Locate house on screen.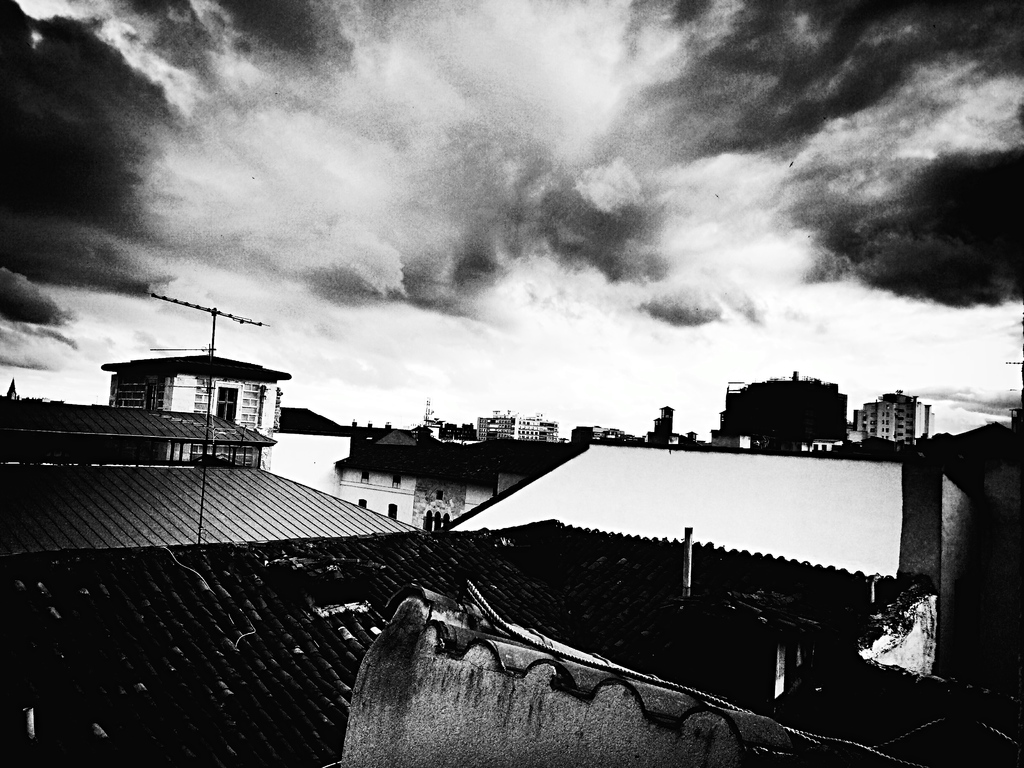
On screen at {"left": 729, "top": 564, "right": 834, "bottom": 657}.
